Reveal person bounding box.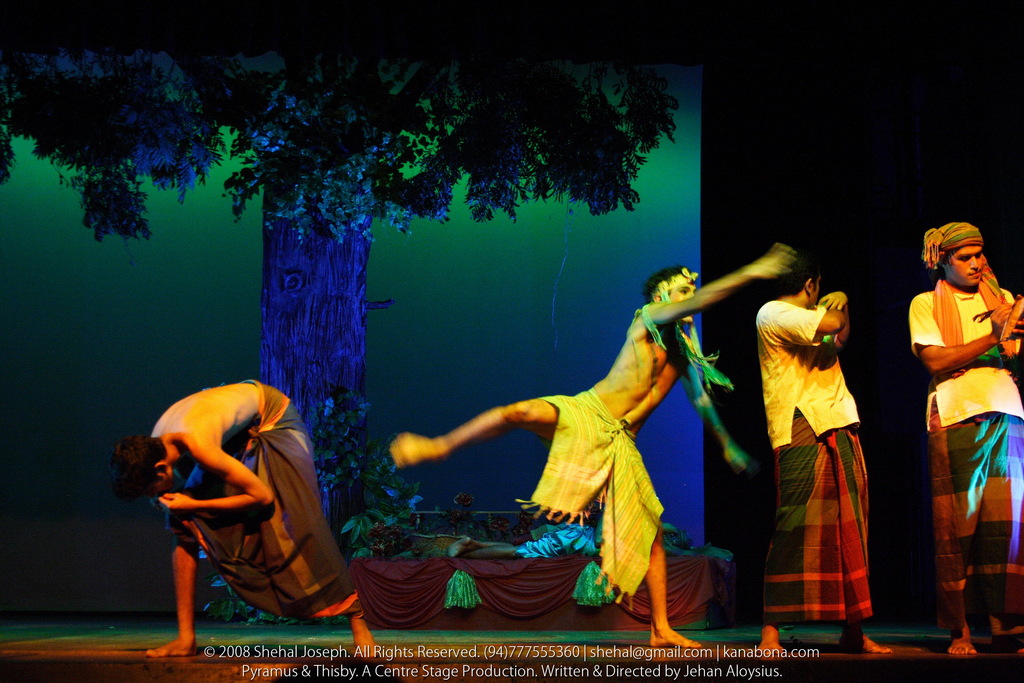
Revealed: x1=909, y1=220, x2=1023, y2=658.
